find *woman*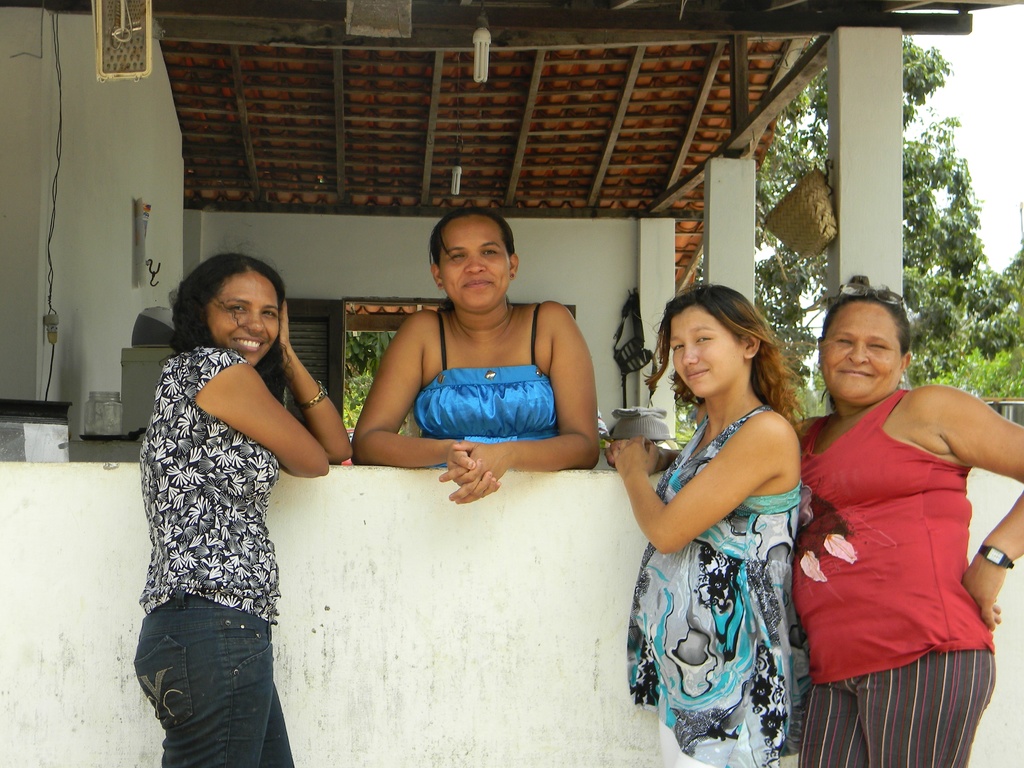
locate(779, 279, 1023, 767)
